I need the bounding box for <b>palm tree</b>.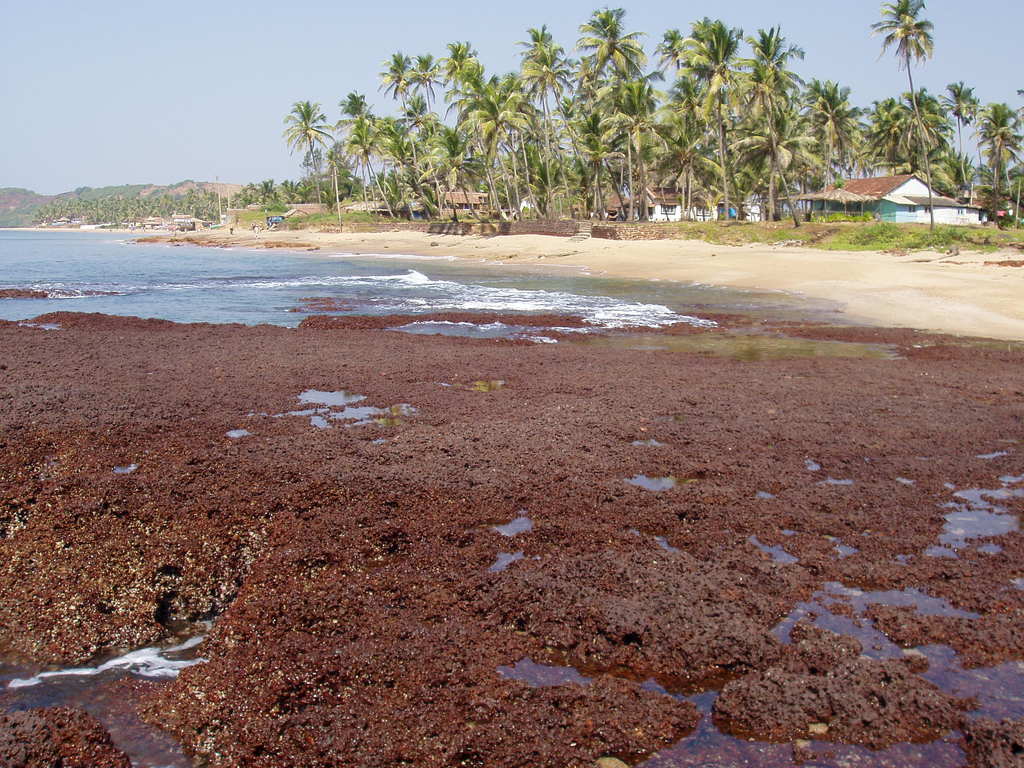
Here it is: select_region(563, 80, 618, 171).
